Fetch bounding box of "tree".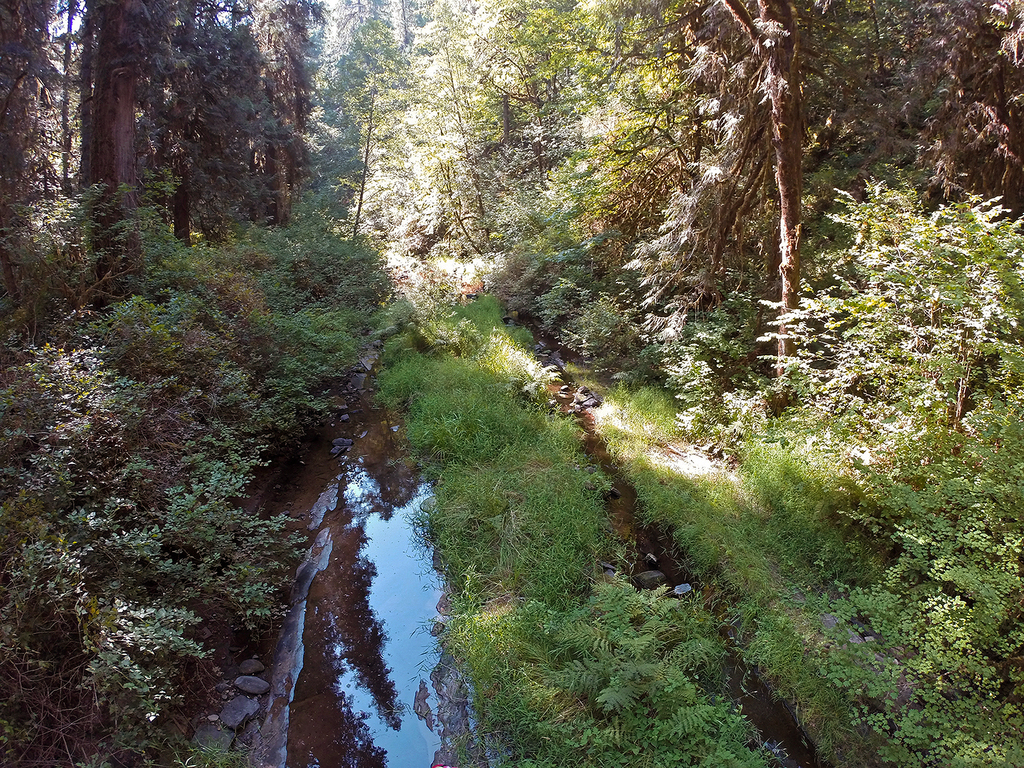
Bbox: [x1=77, y1=0, x2=152, y2=274].
